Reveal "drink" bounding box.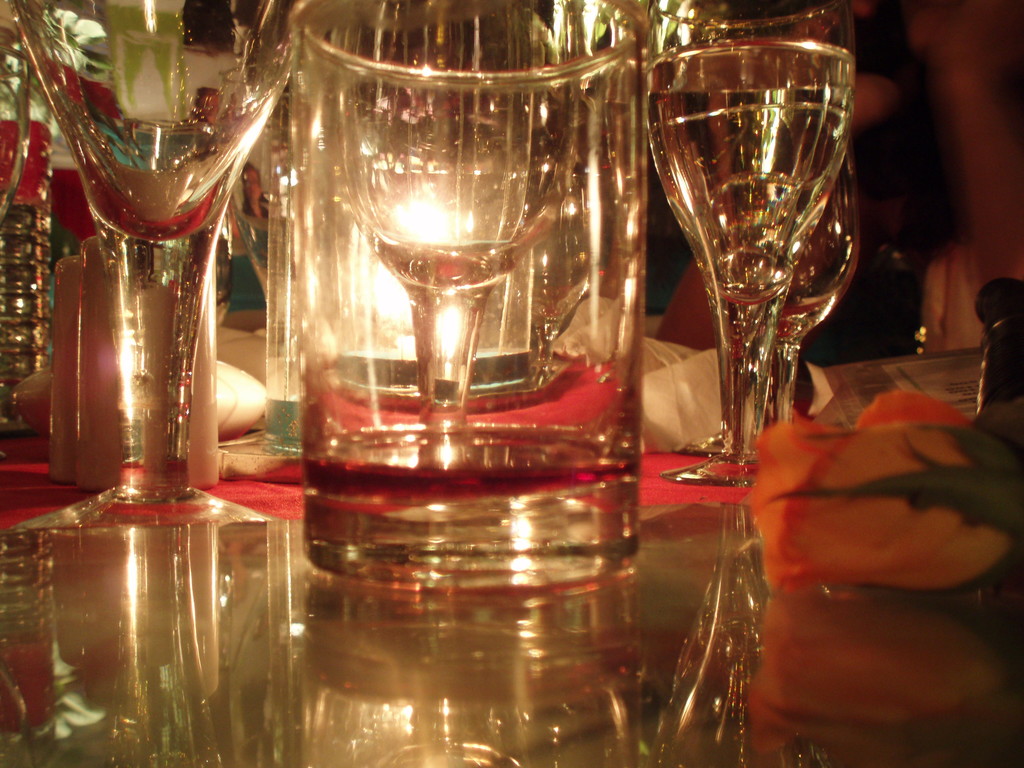
Revealed: BBox(639, 18, 859, 493).
